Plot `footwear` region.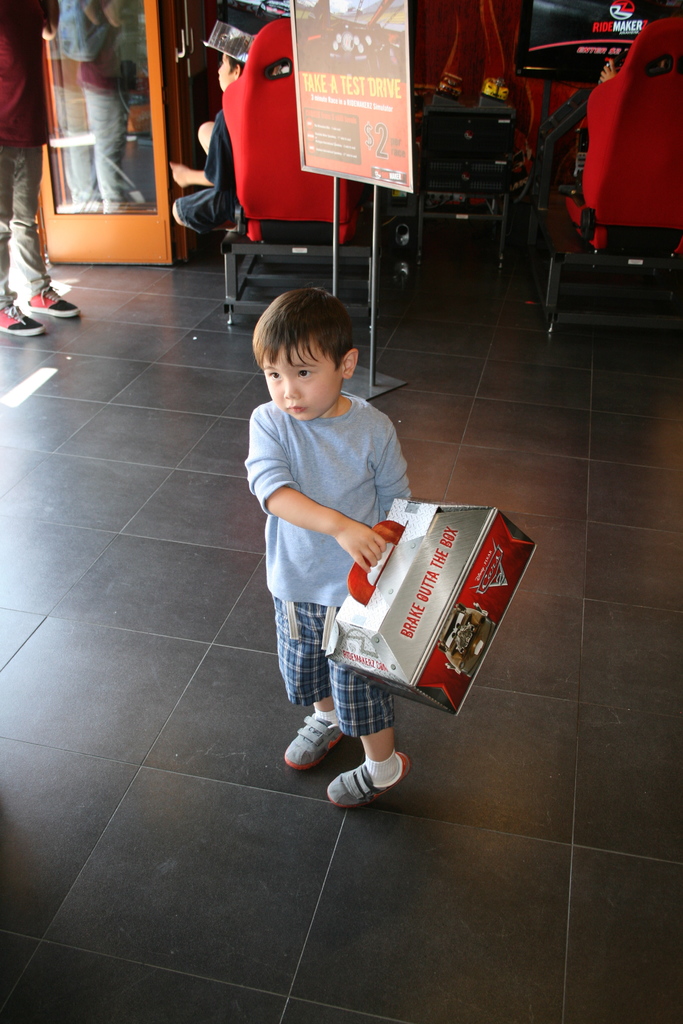
Plotted at Rect(26, 293, 82, 321).
